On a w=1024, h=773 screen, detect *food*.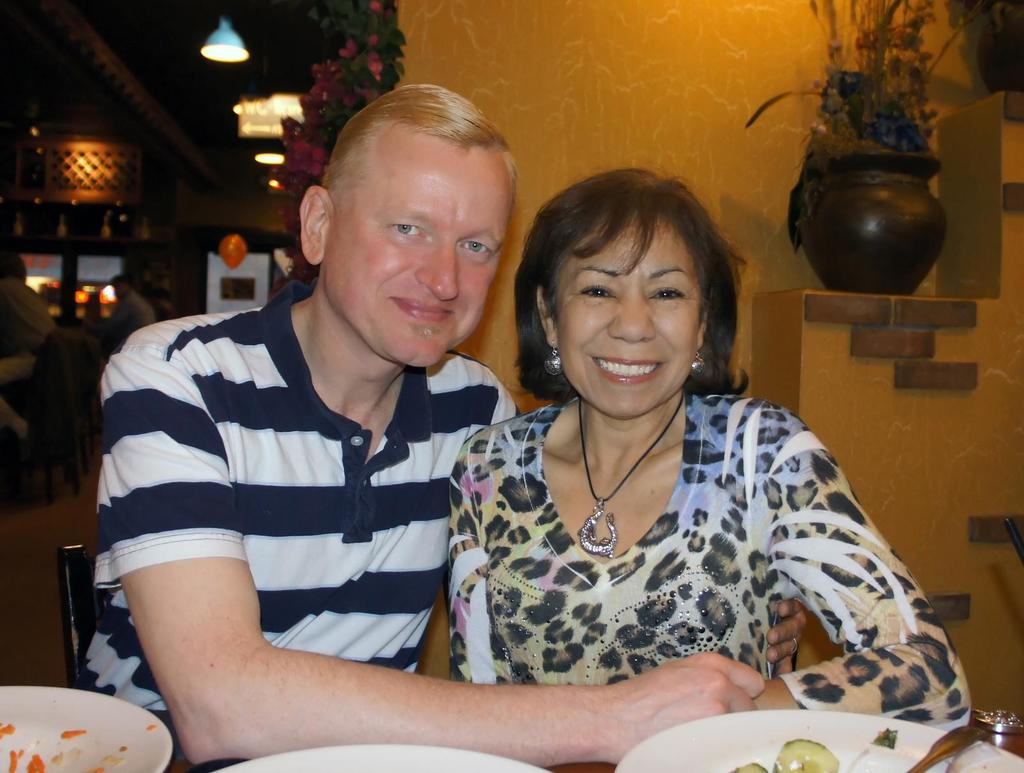
<box>737,739,838,772</box>.
